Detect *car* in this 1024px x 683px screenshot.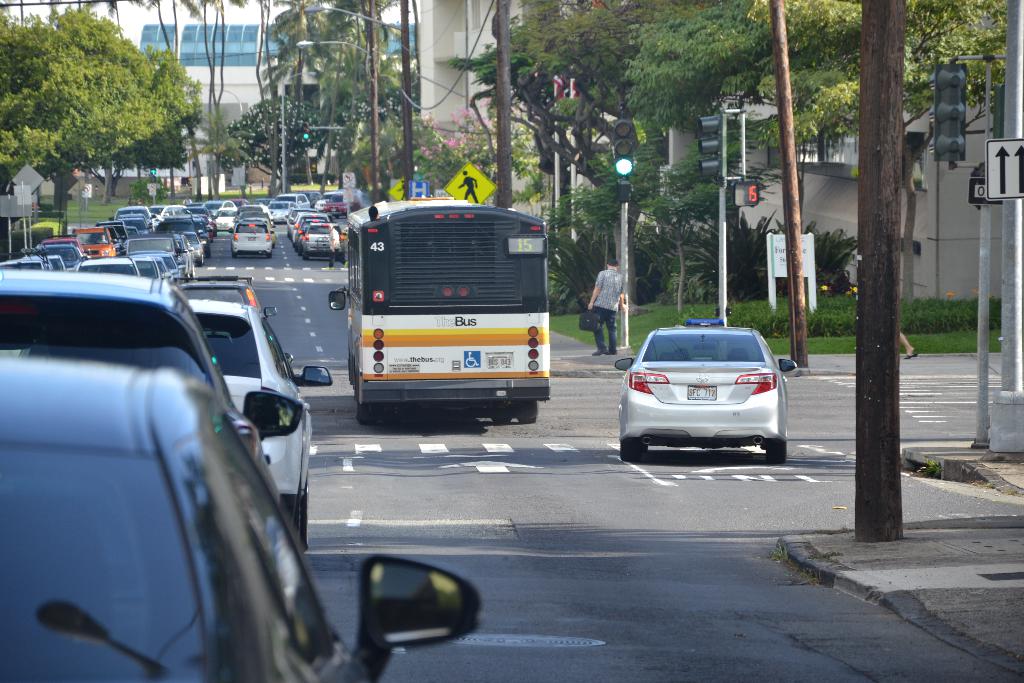
Detection: detection(168, 277, 332, 553).
